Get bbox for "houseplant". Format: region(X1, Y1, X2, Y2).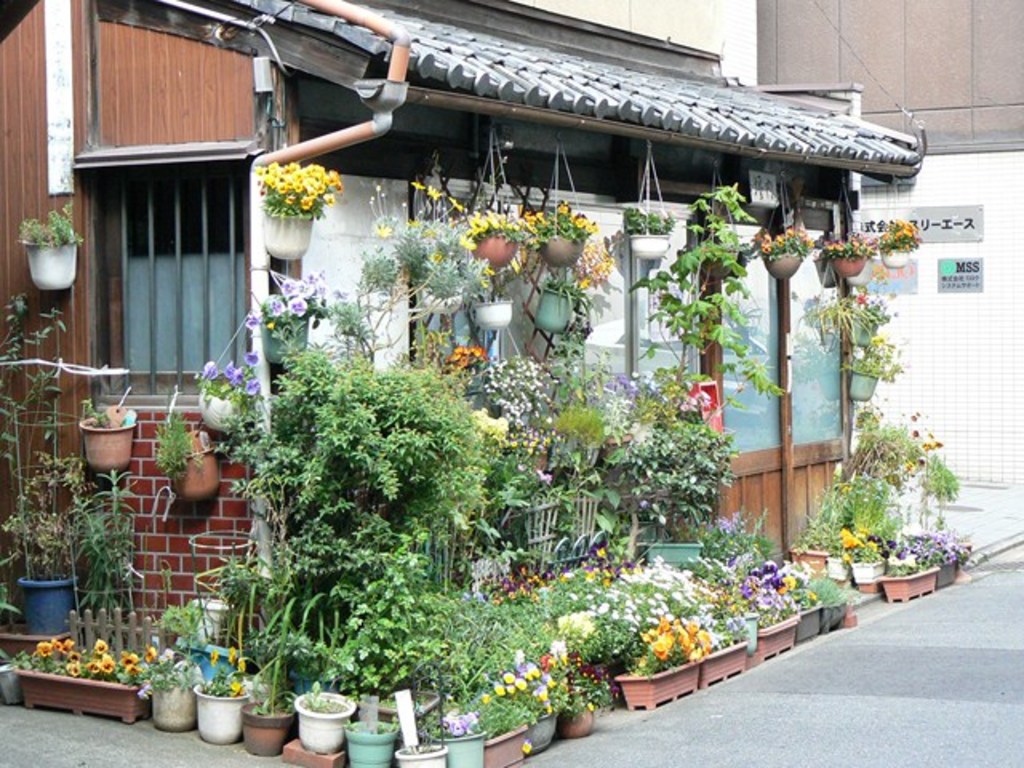
region(826, 477, 917, 579).
